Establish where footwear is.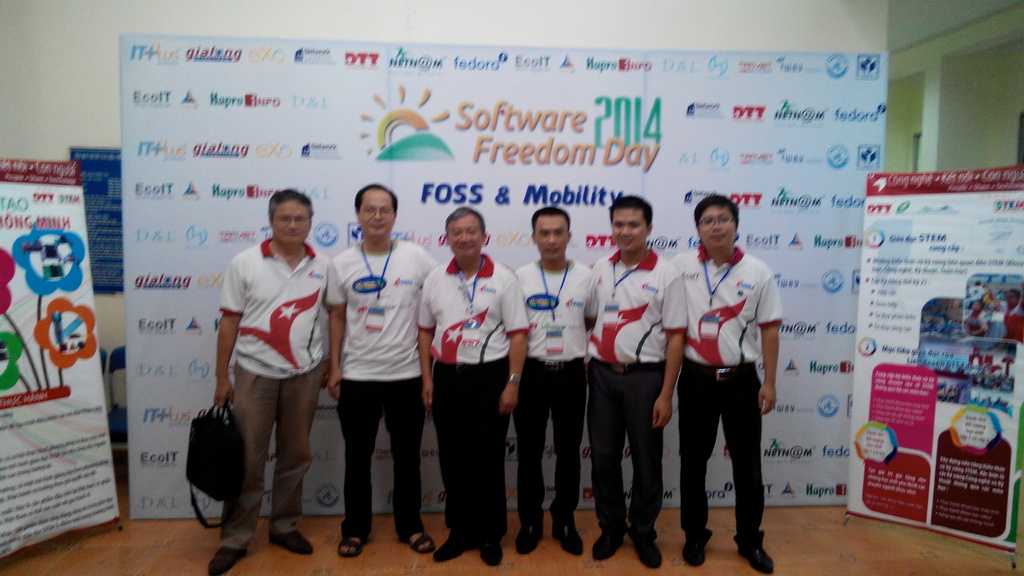
Established at 514, 522, 544, 555.
